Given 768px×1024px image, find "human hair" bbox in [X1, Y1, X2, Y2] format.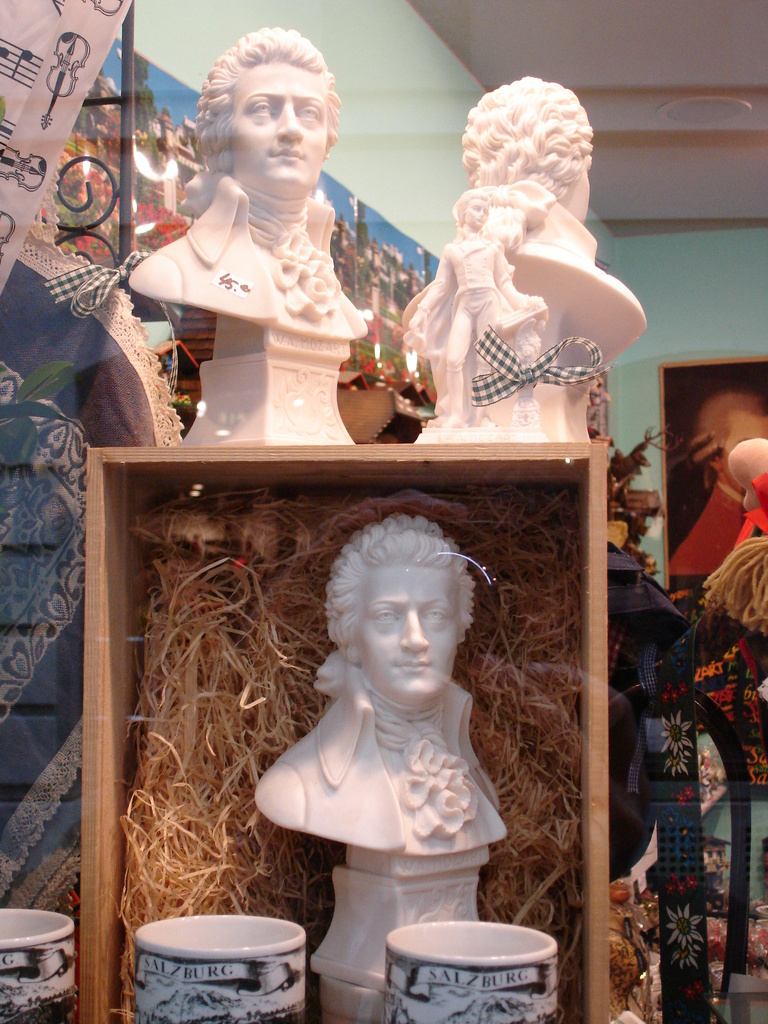
[451, 183, 491, 221].
